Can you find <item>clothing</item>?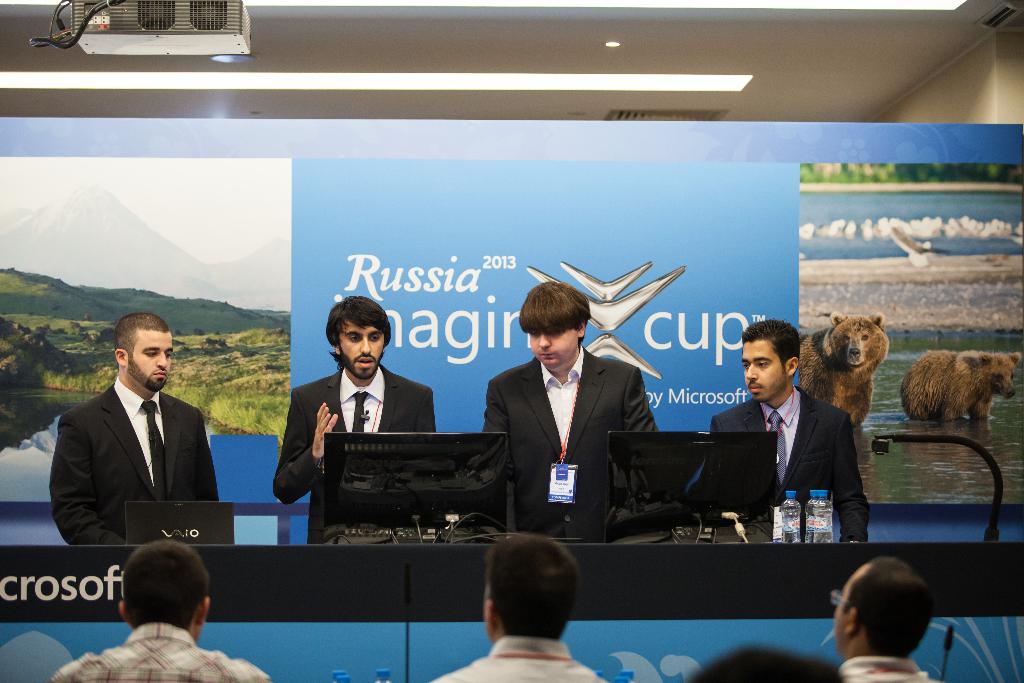
Yes, bounding box: l=51, t=375, r=223, b=547.
